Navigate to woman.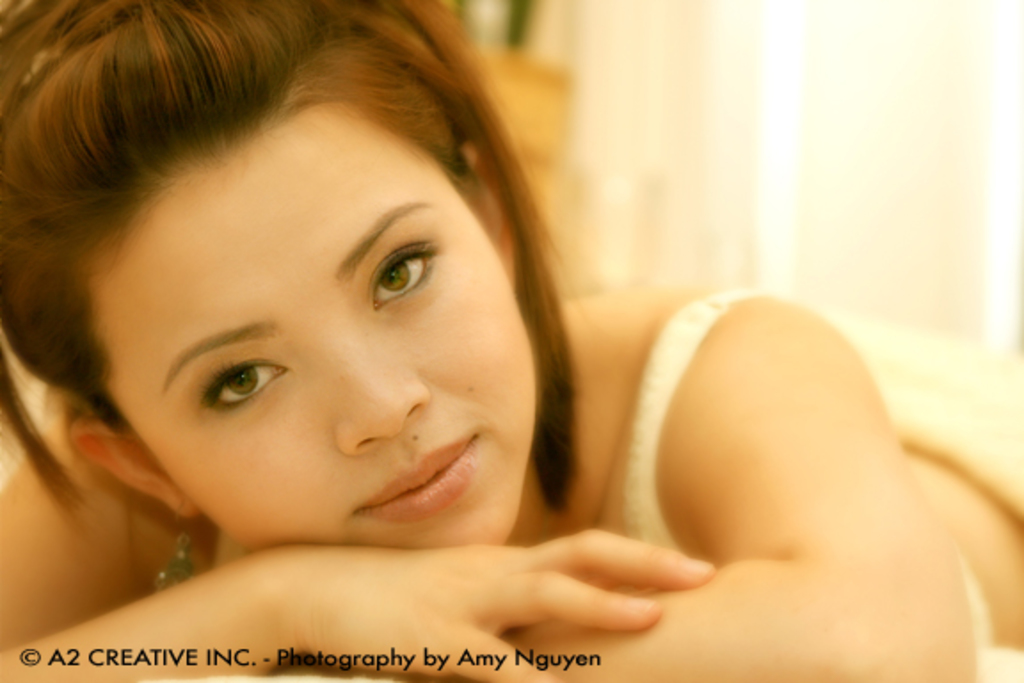
Navigation target: <region>0, 0, 1022, 681</region>.
